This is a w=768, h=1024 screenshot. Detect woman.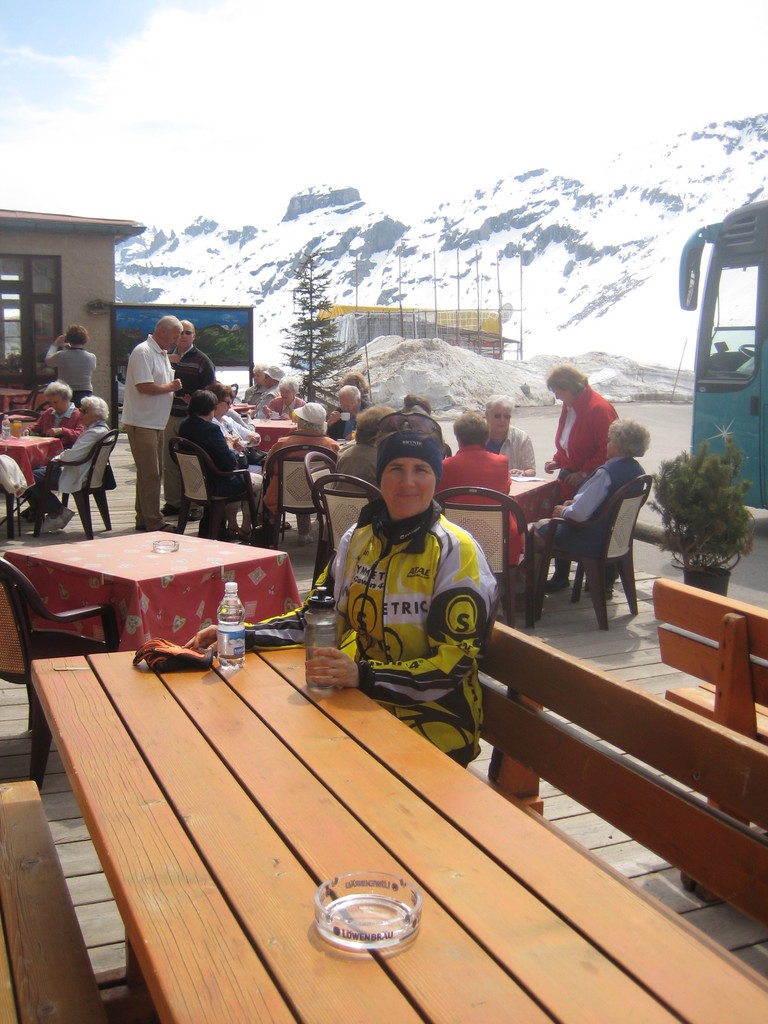
bbox=(519, 410, 656, 594).
